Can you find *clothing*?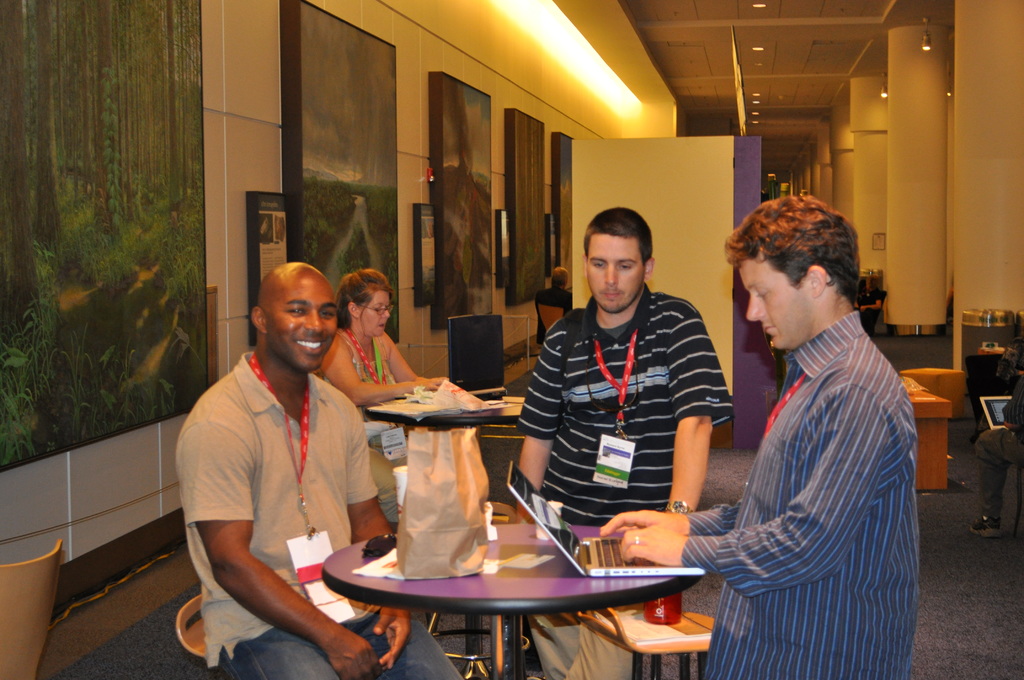
Yes, bounding box: bbox(173, 350, 467, 679).
